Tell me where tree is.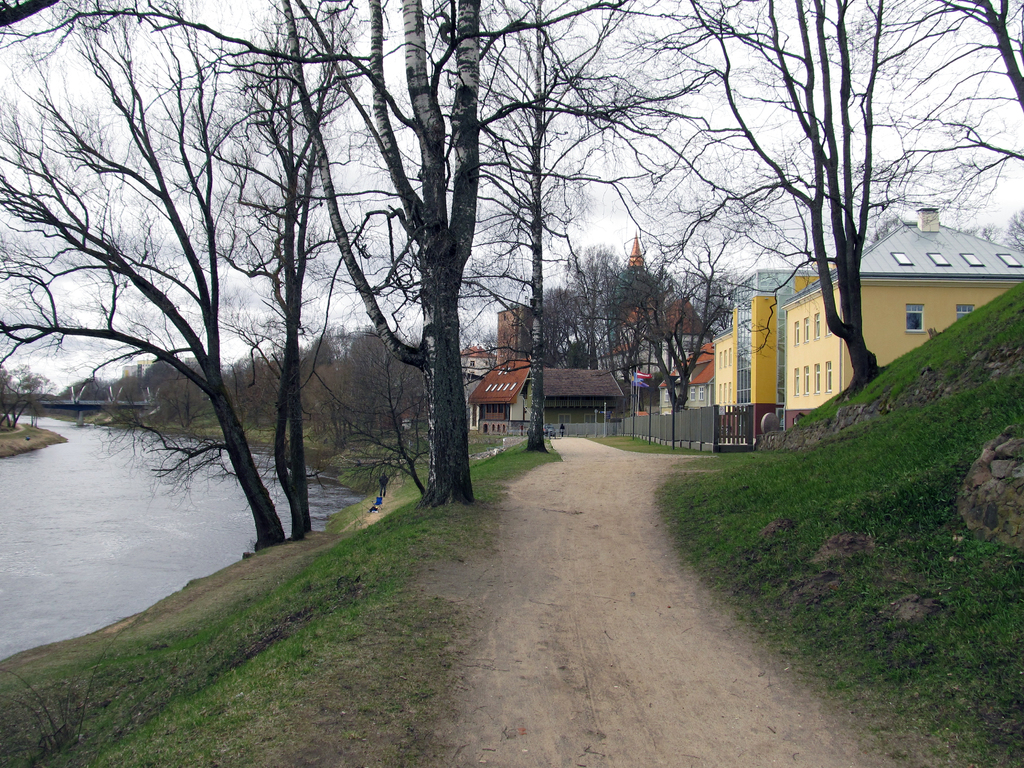
tree is at 0/343/52/442.
